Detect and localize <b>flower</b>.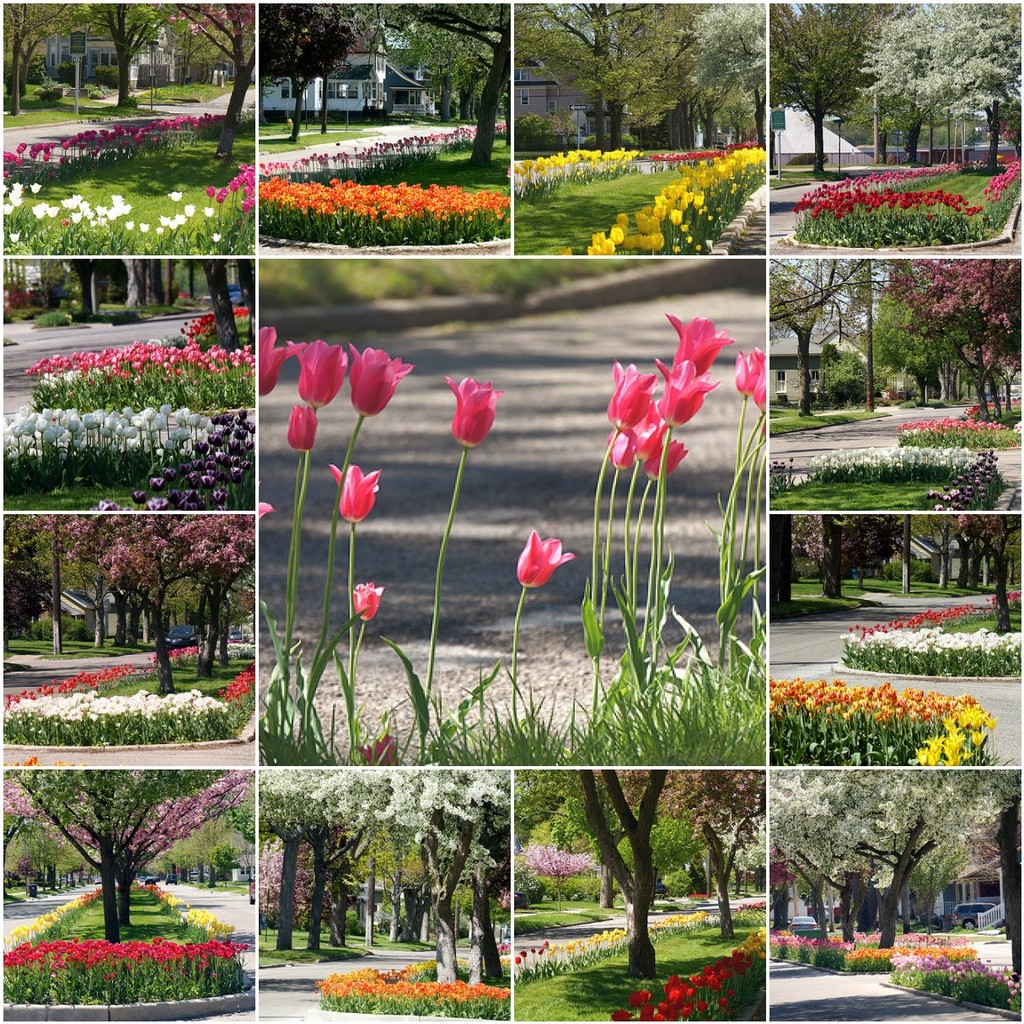
Localized at 353, 583, 384, 620.
